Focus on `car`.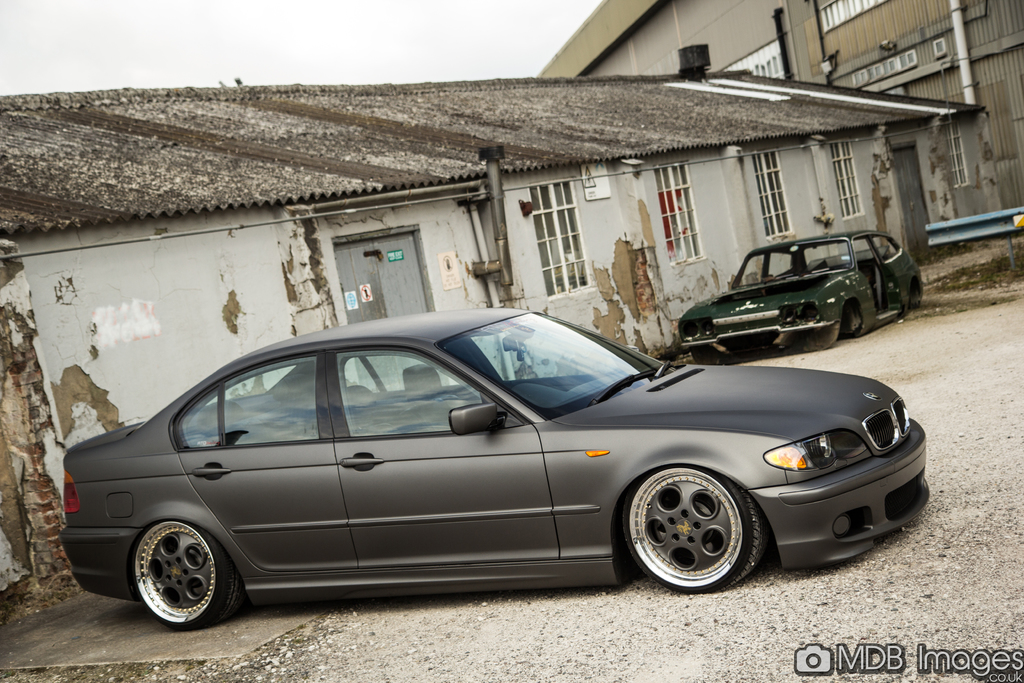
Focused at [680,230,923,366].
